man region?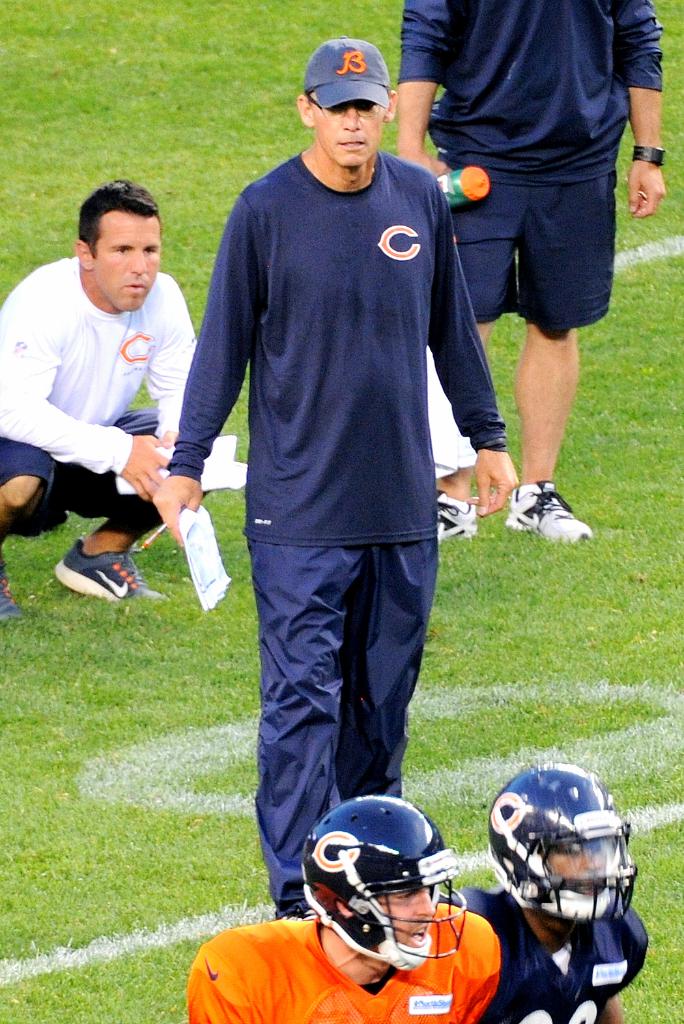
393,0,666,550
